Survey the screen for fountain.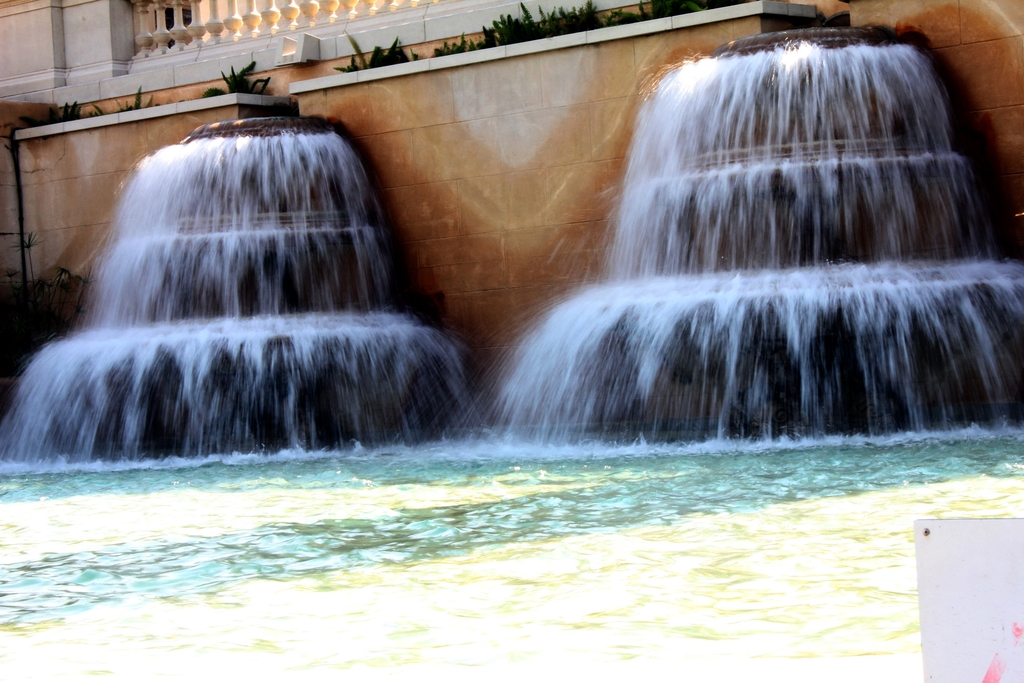
Survey found: 26, 72, 681, 494.
